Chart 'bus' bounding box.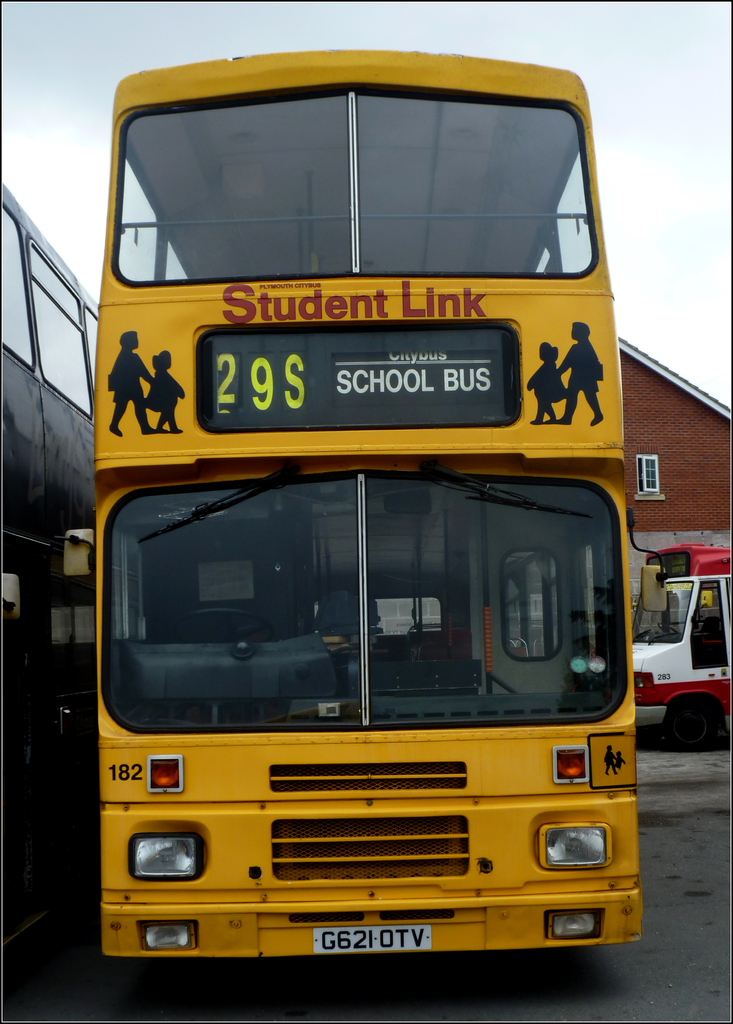
Charted: l=54, t=42, r=672, b=966.
